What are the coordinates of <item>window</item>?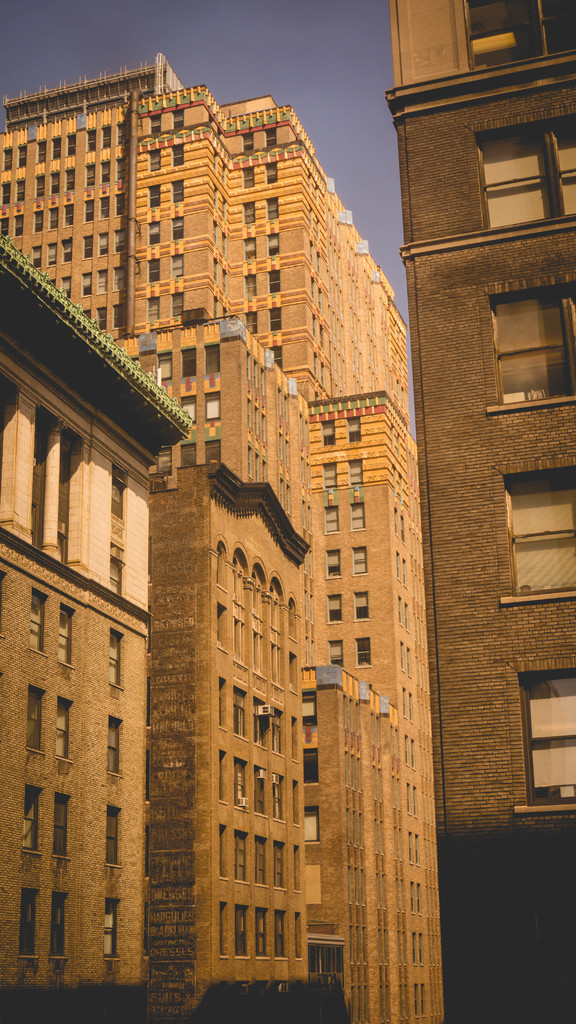
rect(35, 174, 45, 195).
